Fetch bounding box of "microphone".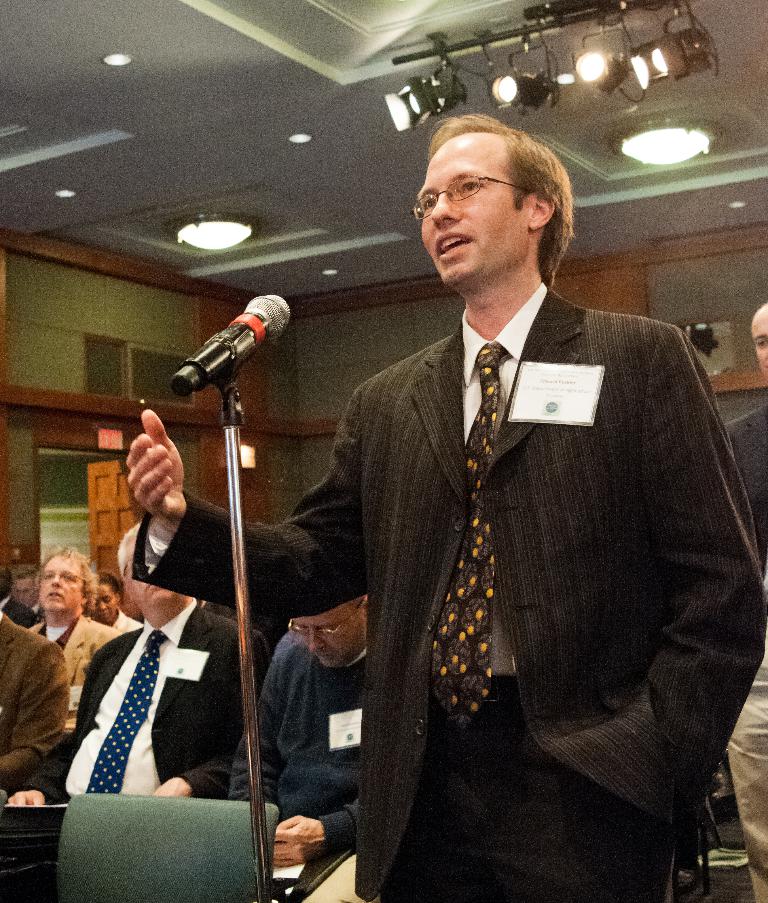
Bbox: (left=161, top=298, right=292, bottom=400).
